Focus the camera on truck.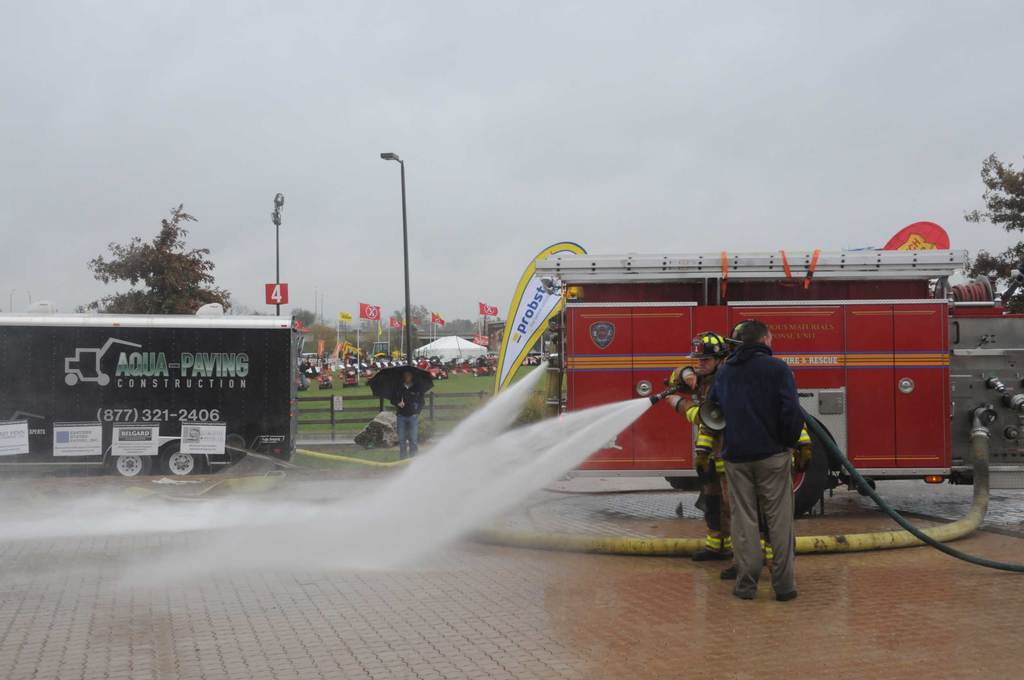
Focus region: bbox(471, 234, 1016, 511).
